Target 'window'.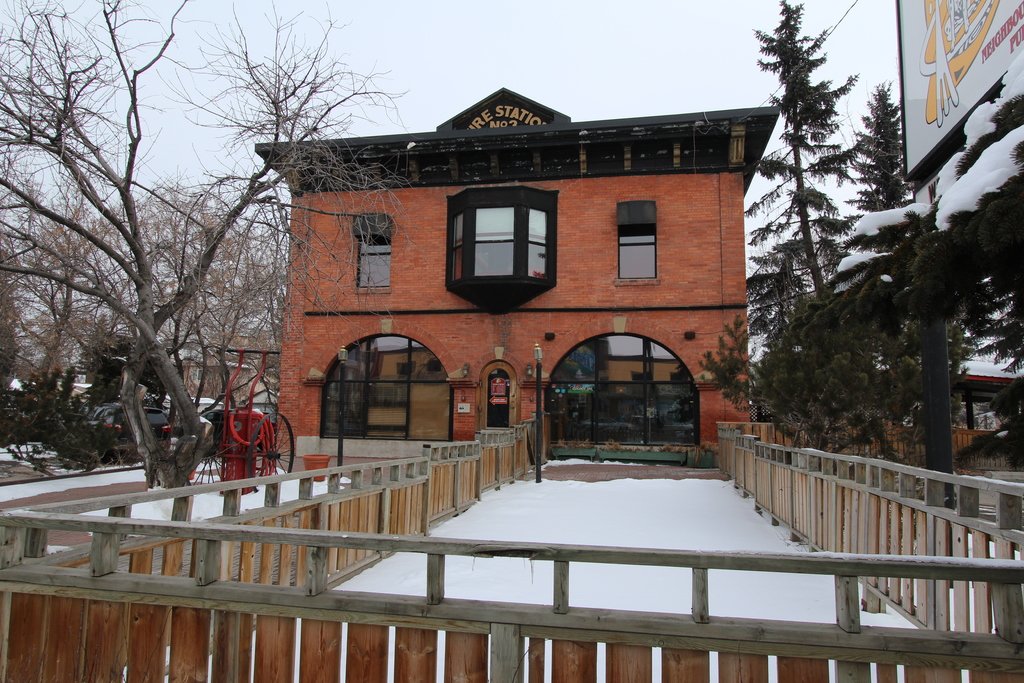
Target region: rect(525, 319, 717, 473).
